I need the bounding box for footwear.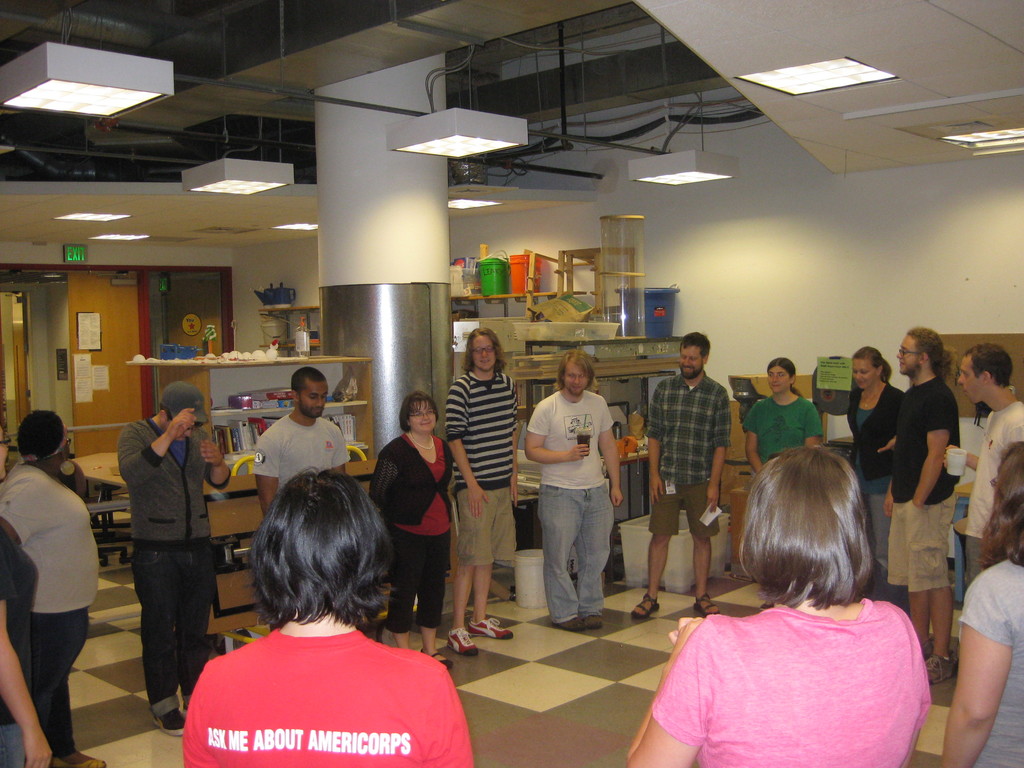
Here it is: [625, 590, 663, 626].
